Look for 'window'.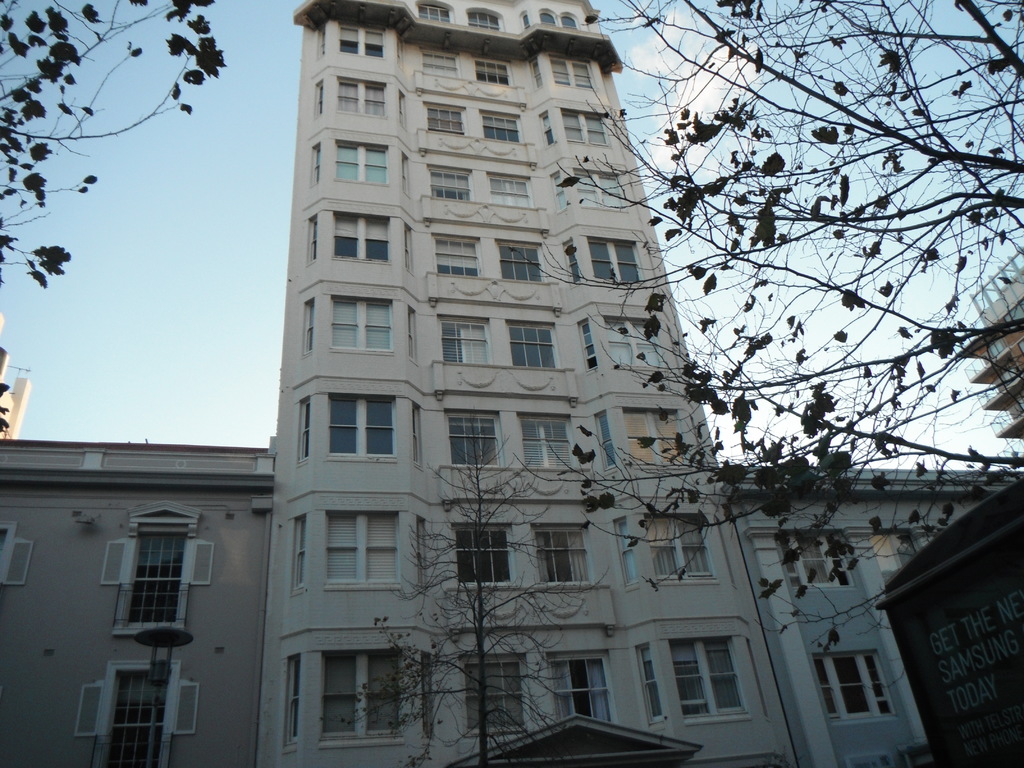
Found: {"left": 543, "top": 4, "right": 564, "bottom": 27}.
